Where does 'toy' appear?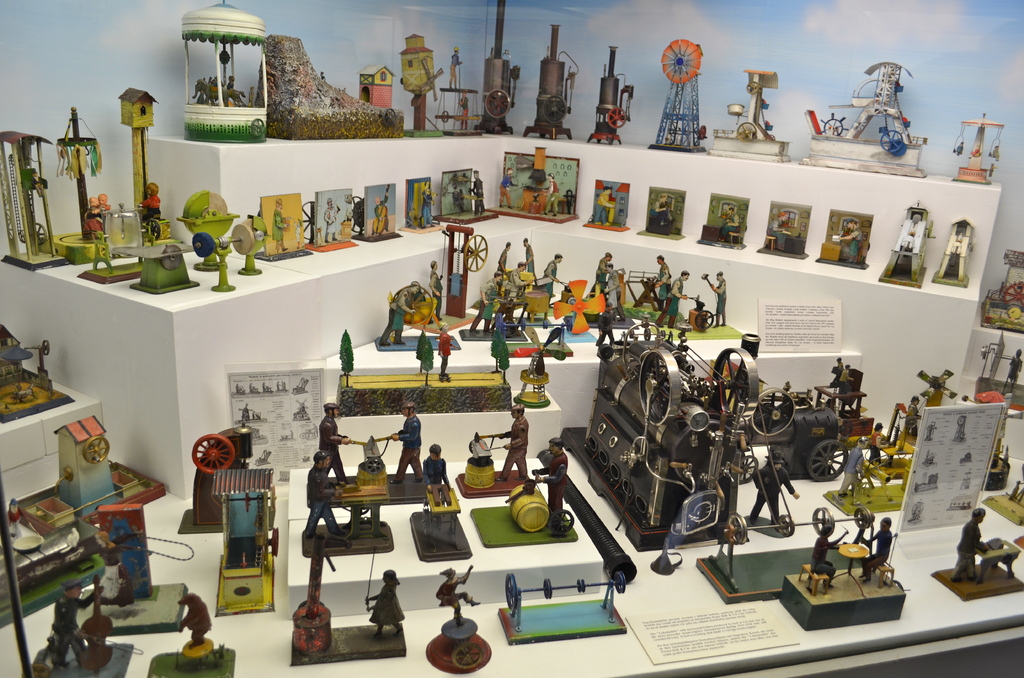
Appears at {"x1": 189, "y1": 0, "x2": 262, "y2": 131}.
